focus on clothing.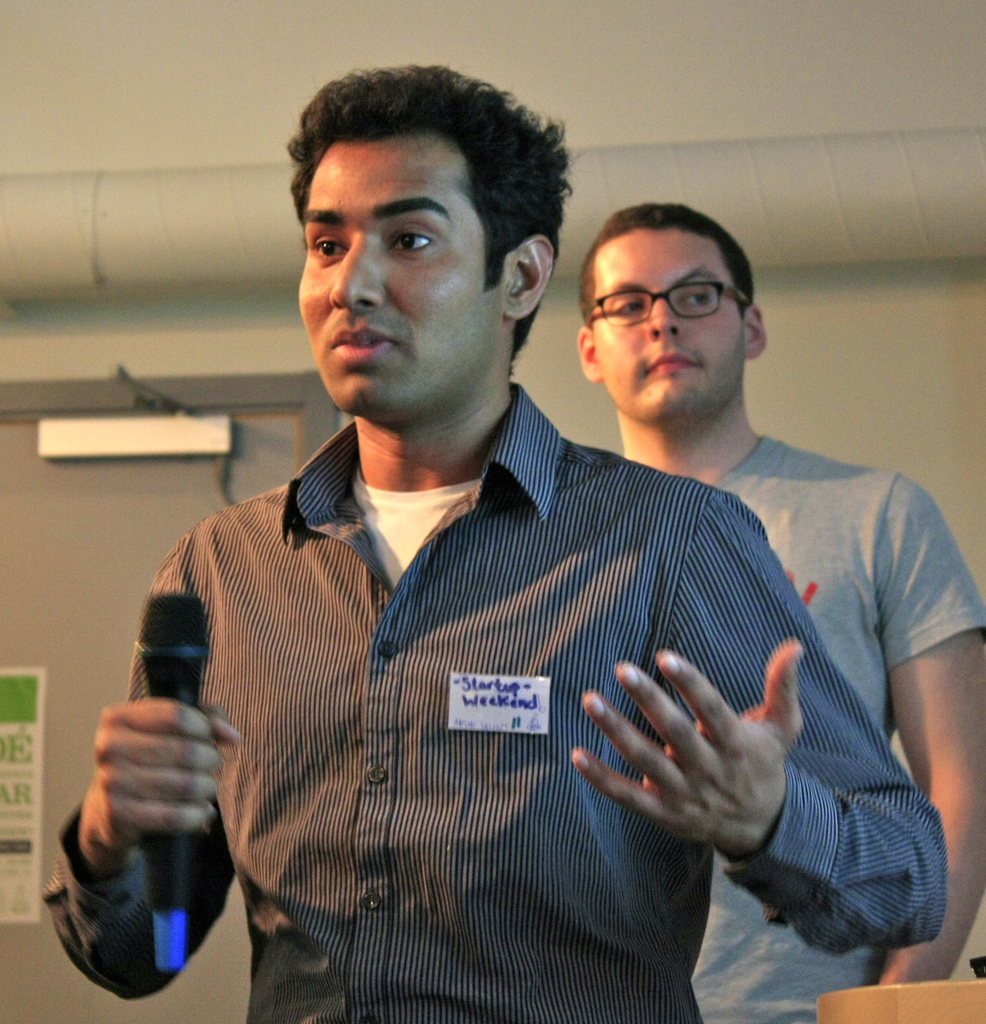
Focused at detection(128, 349, 917, 1005).
